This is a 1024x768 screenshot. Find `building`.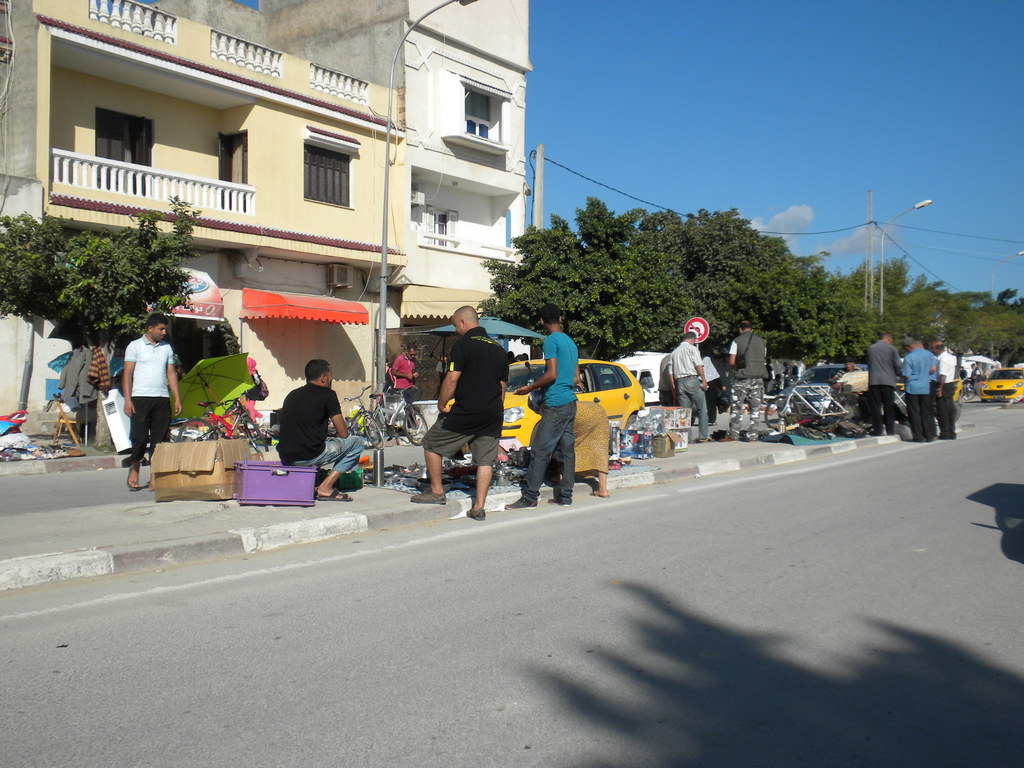
Bounding box: box(0, 0, 405, 452).
